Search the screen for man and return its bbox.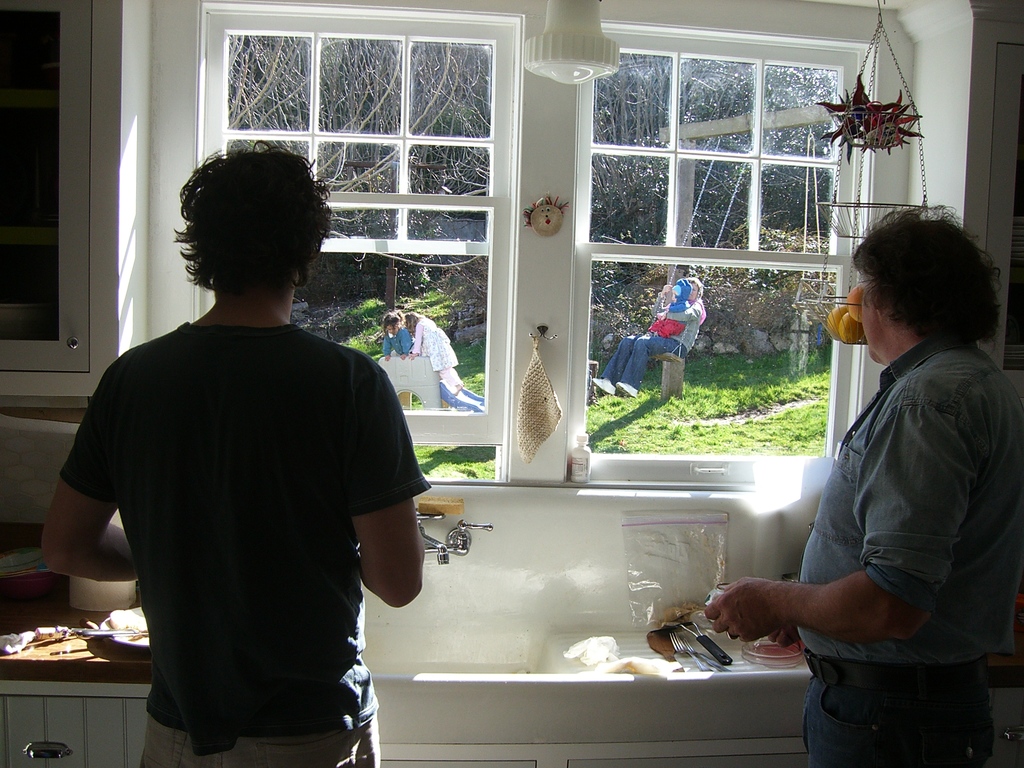
Found: l=48, t=136, r=436, b=754.
